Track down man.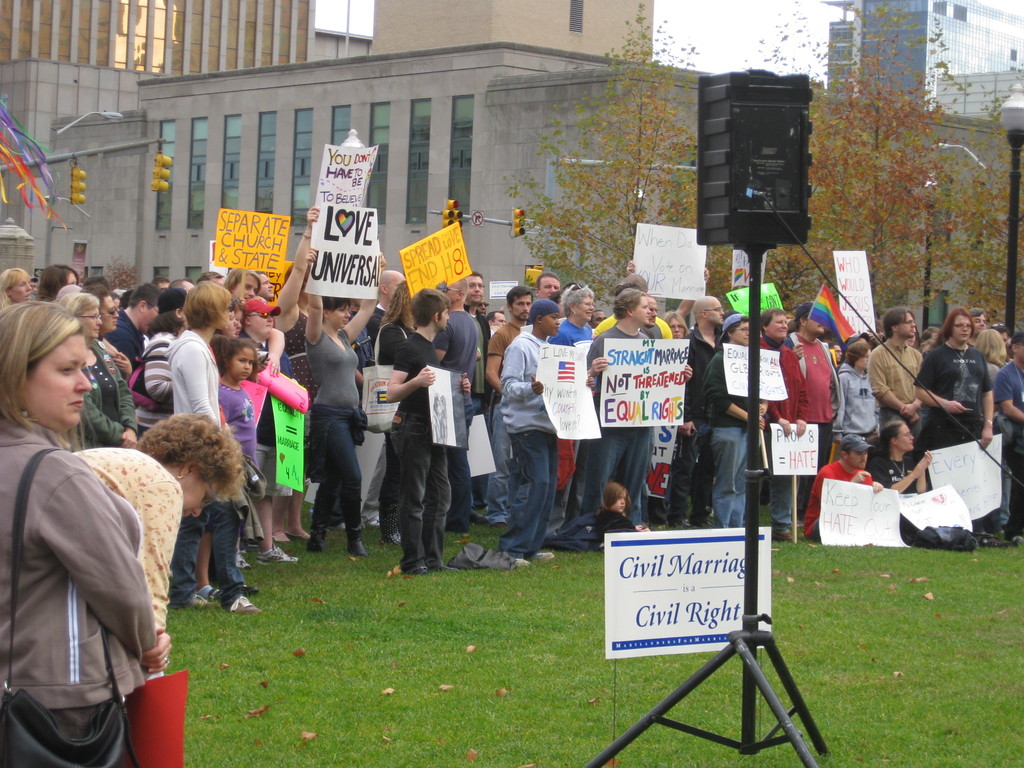
Tracked to <box>484,312,504,329</box>.
